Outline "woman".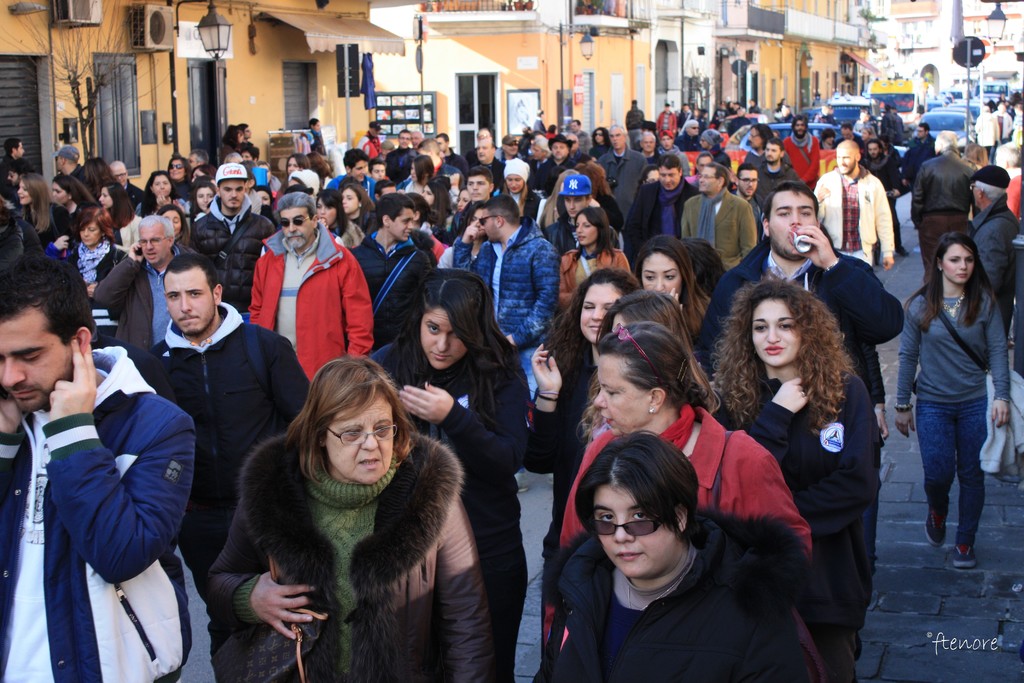
Outline: 308,188,371,247.
